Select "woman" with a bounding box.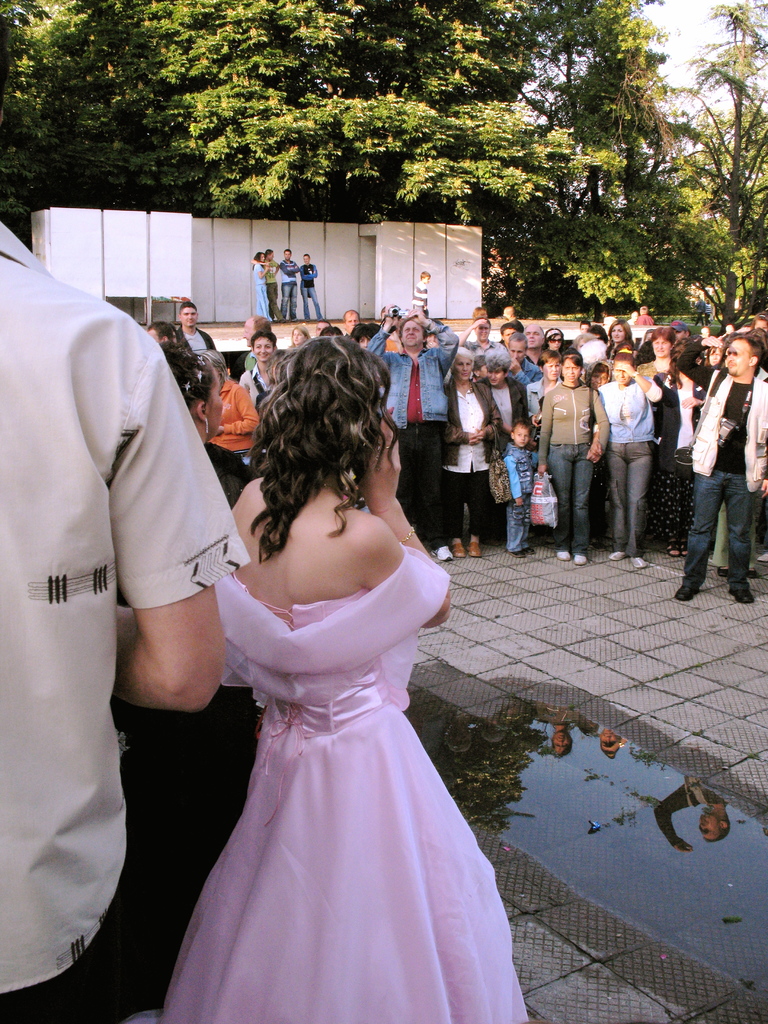
rect(202, 349, 261, 473).
